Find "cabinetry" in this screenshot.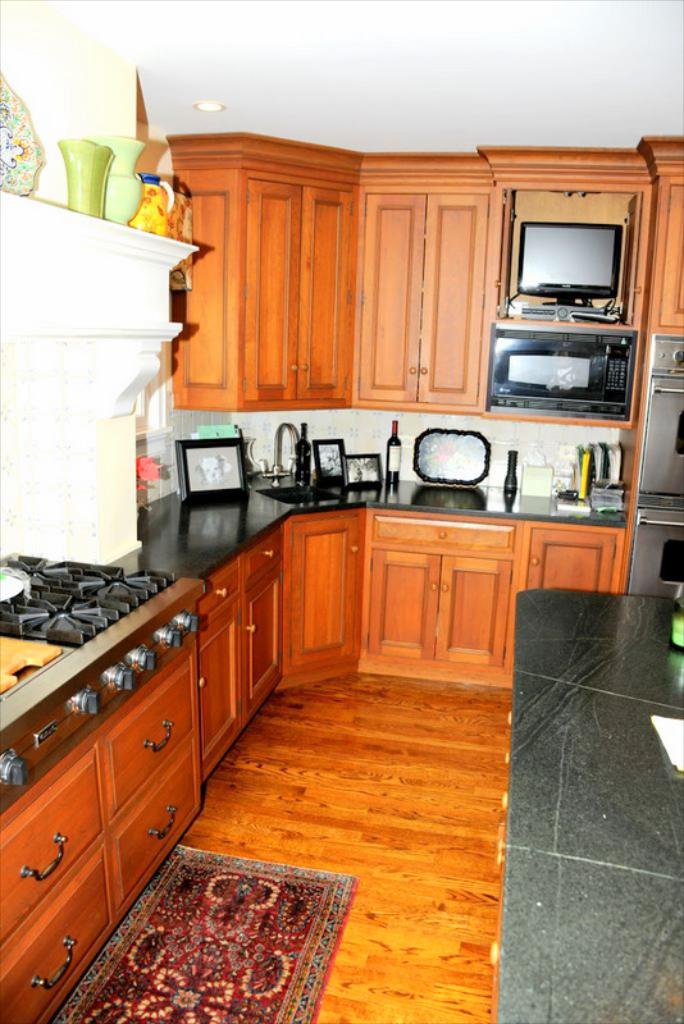
The bounding box for "cabinetry" is BBox(282, 500, 373, 682).
